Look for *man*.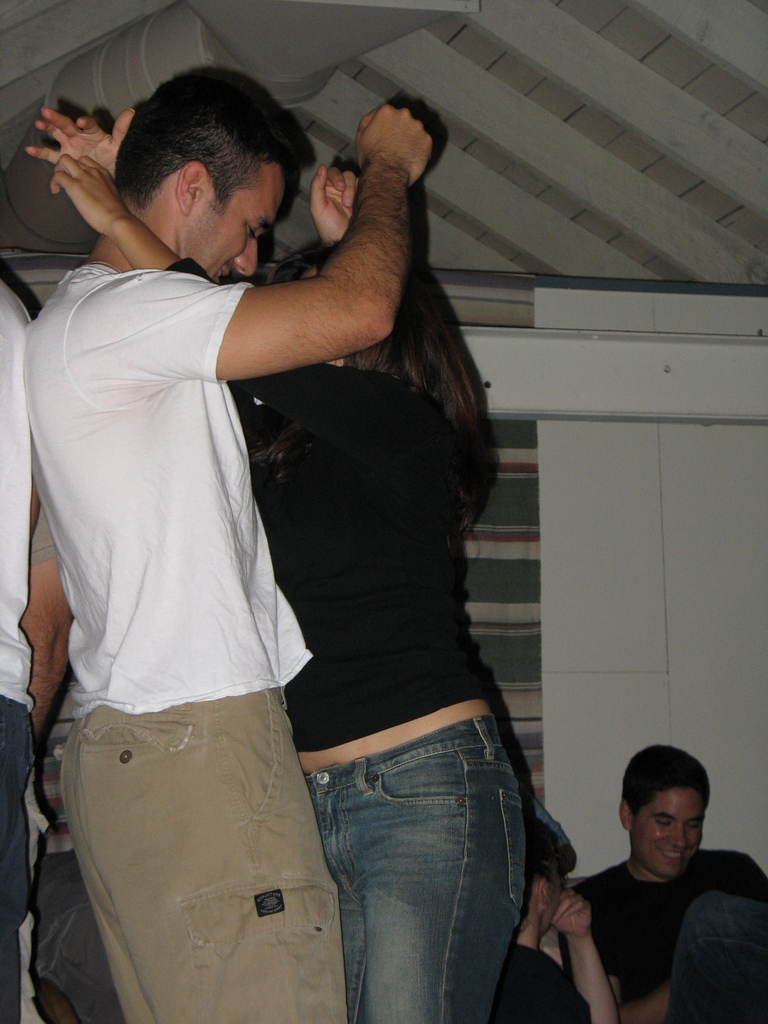
Found: <bbox>486, 799, 615, 1023</bbox>.
